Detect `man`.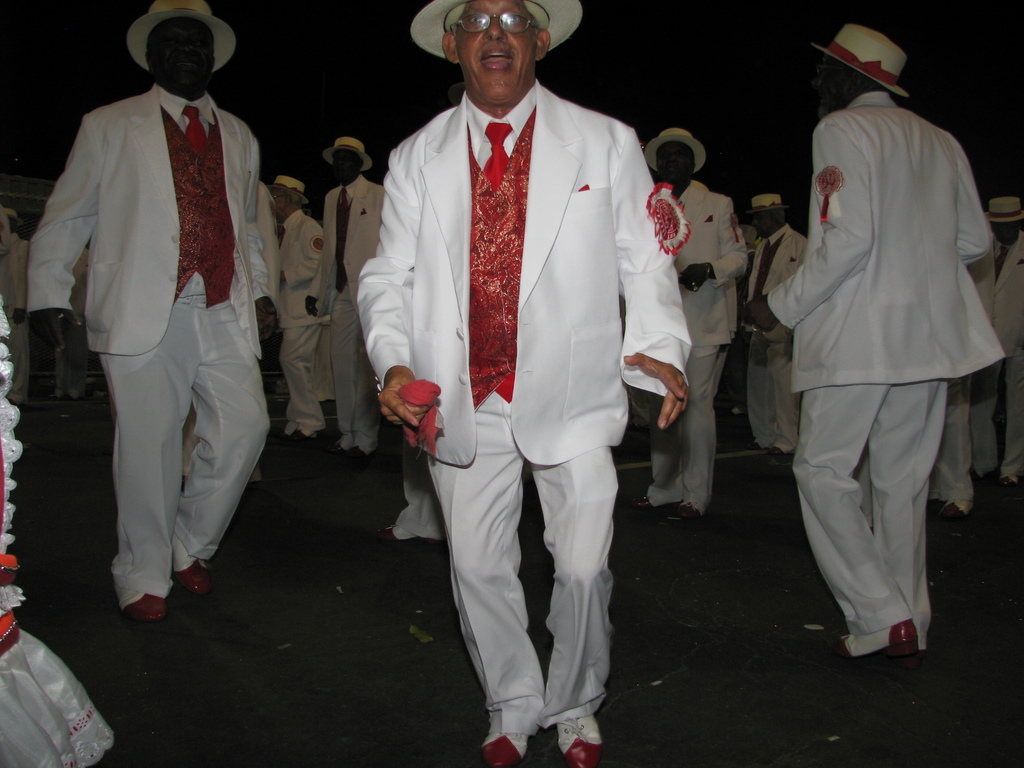
Detected at 740 188 810 472.
